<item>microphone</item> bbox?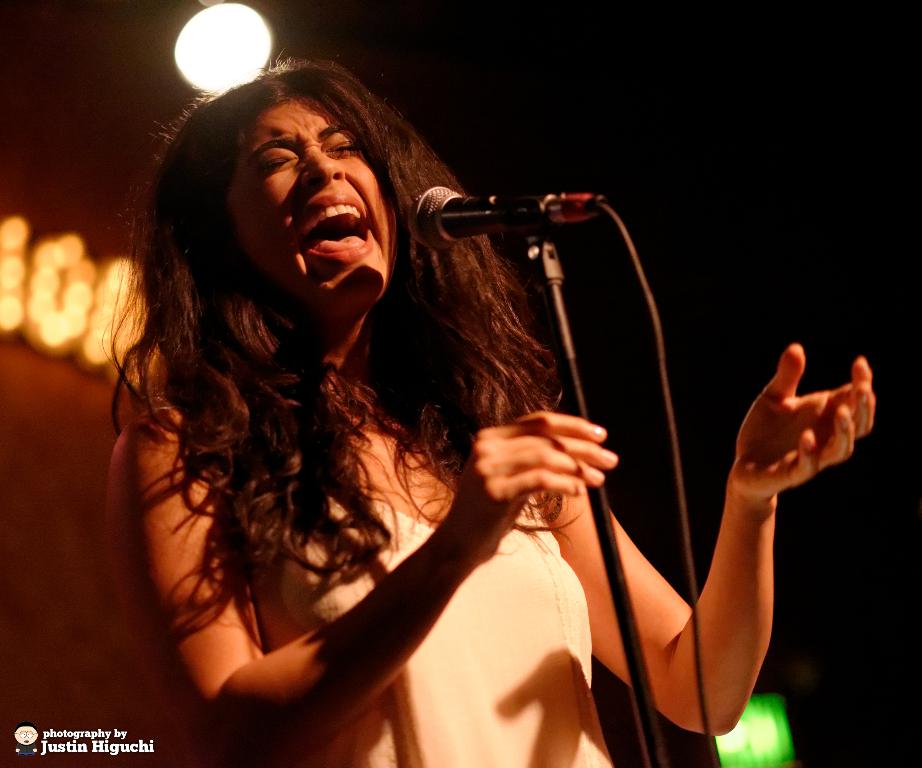
x1=406 y1=183 x2=607 y2=254
